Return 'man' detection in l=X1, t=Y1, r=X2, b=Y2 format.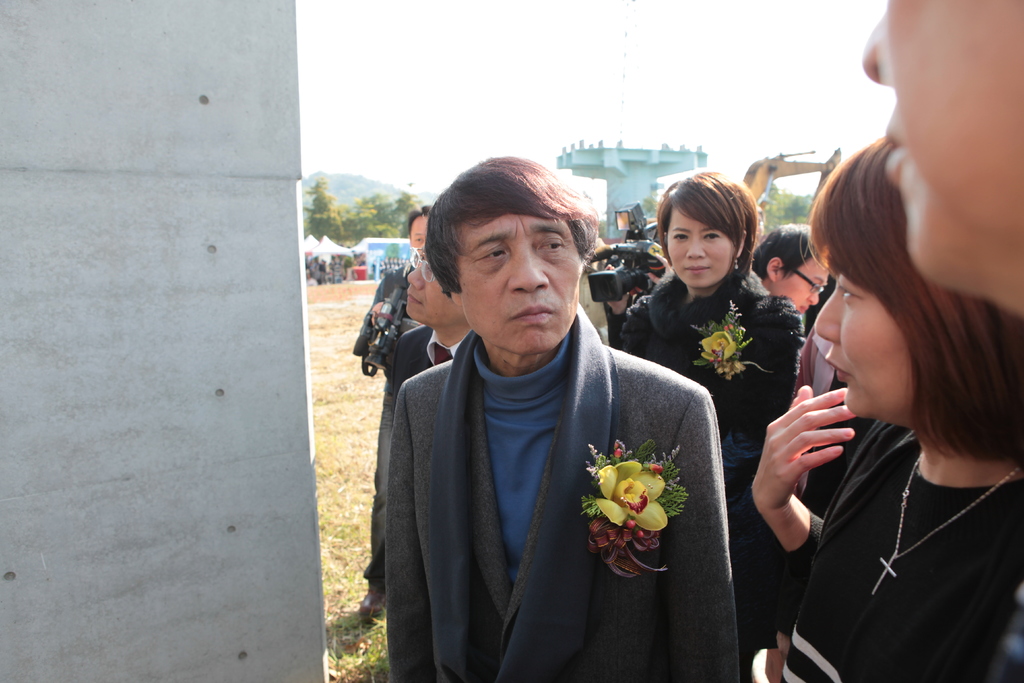
l=367, t=156, r=733, b=679.
